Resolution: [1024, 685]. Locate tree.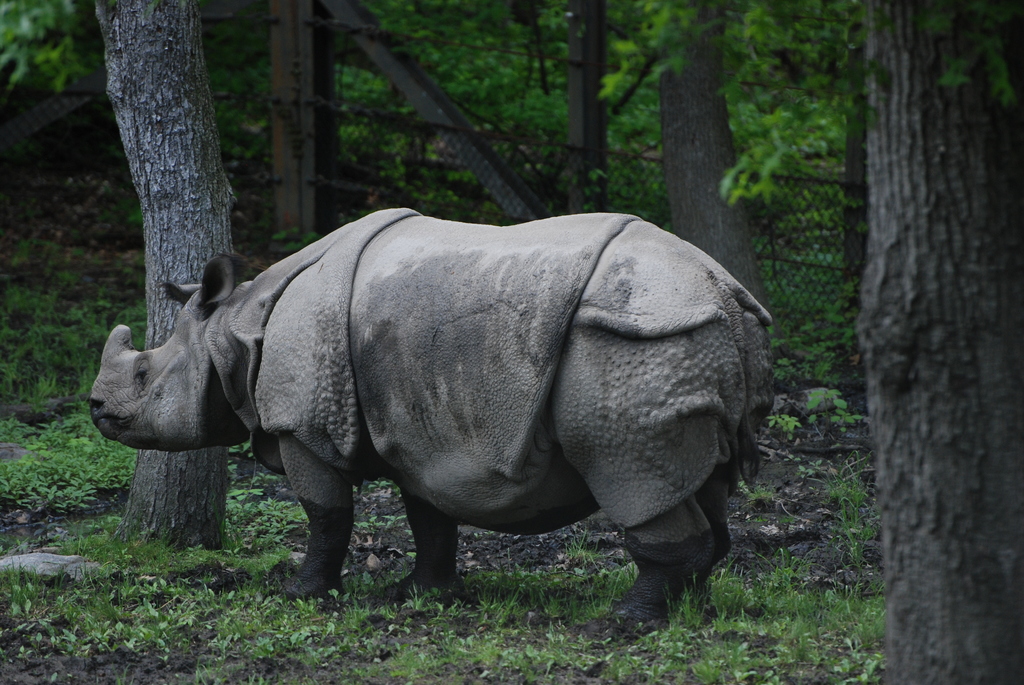
[547,0,859,345].
